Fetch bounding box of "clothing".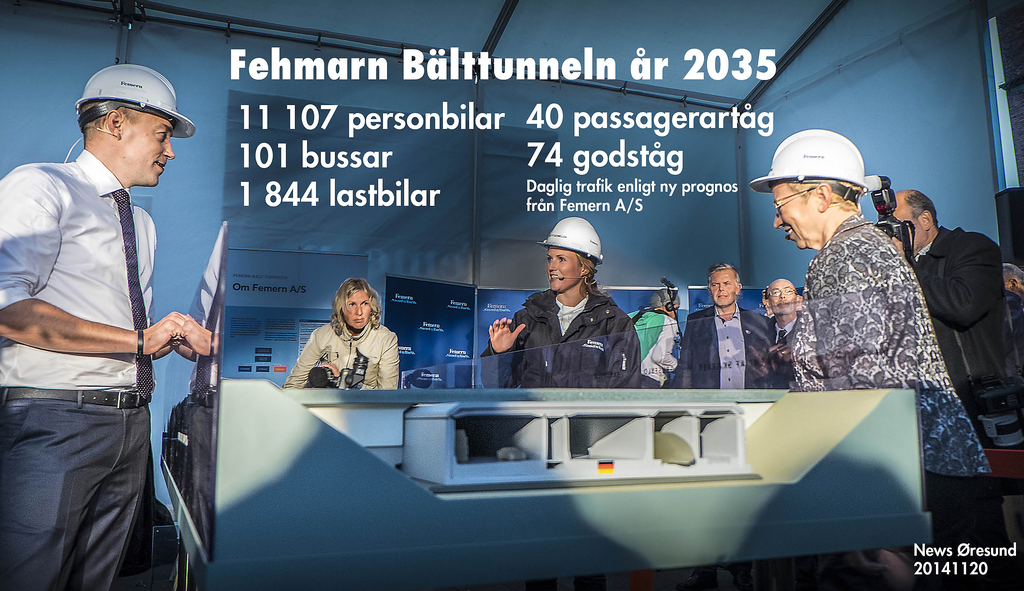
Bbox: BBox(765, 277, 797, 391).
